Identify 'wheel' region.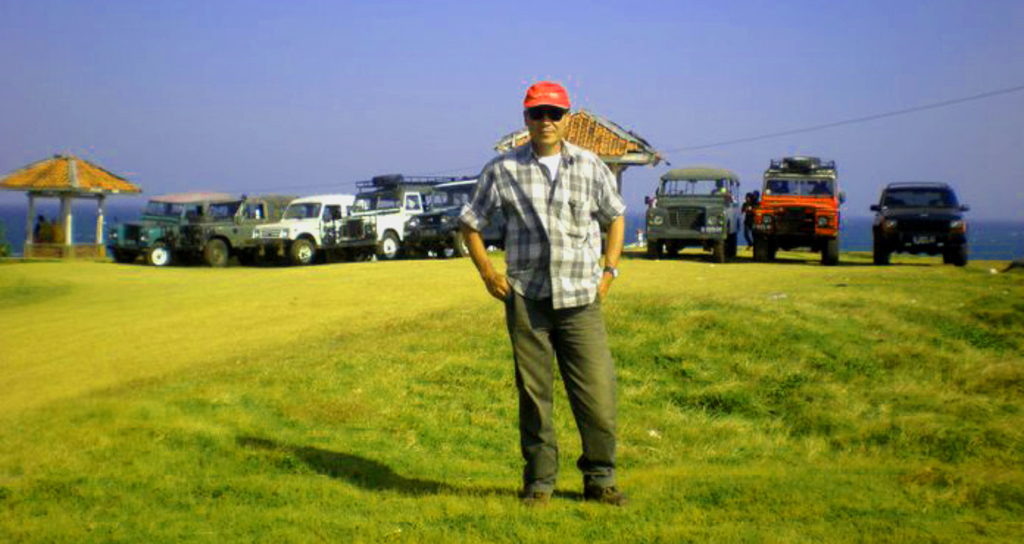
Region: bbox(953, 243, 971, 266).
